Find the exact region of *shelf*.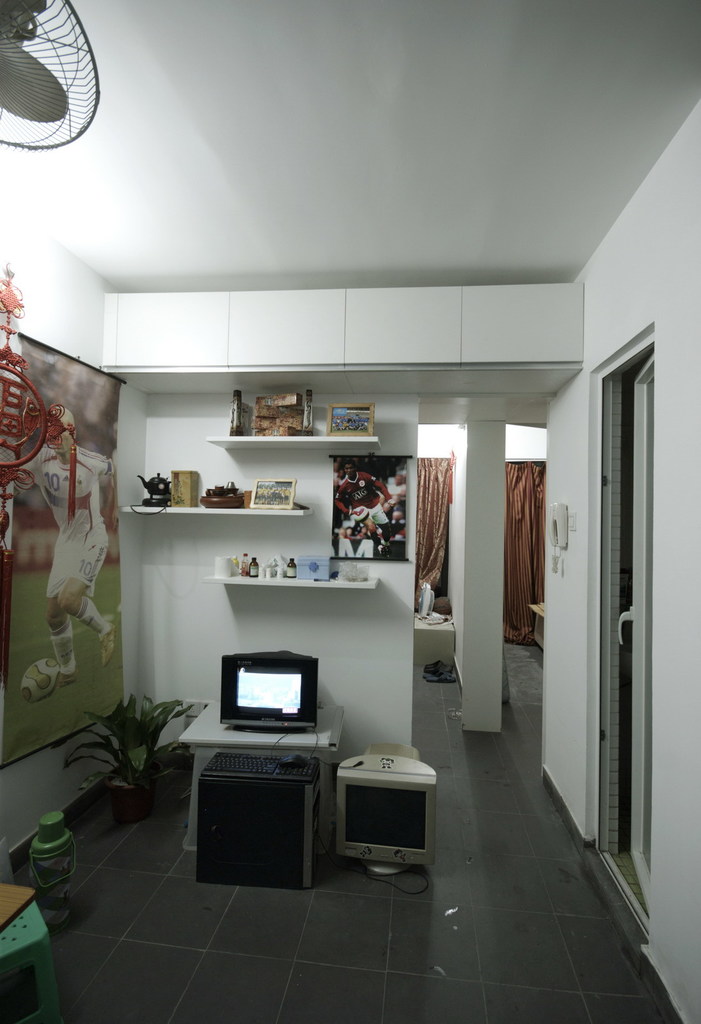
Exact region: pyautogui.locateOnScreen(214, 437, 386, 454).
